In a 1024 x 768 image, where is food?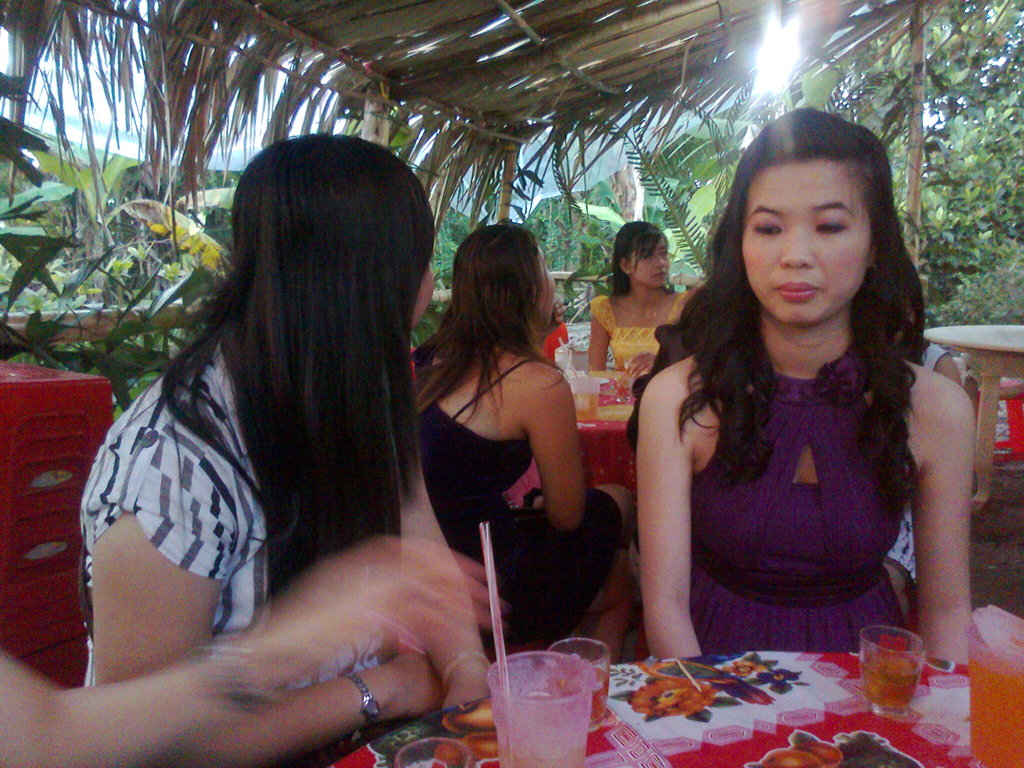
locate(759, 741, 844, 767).
